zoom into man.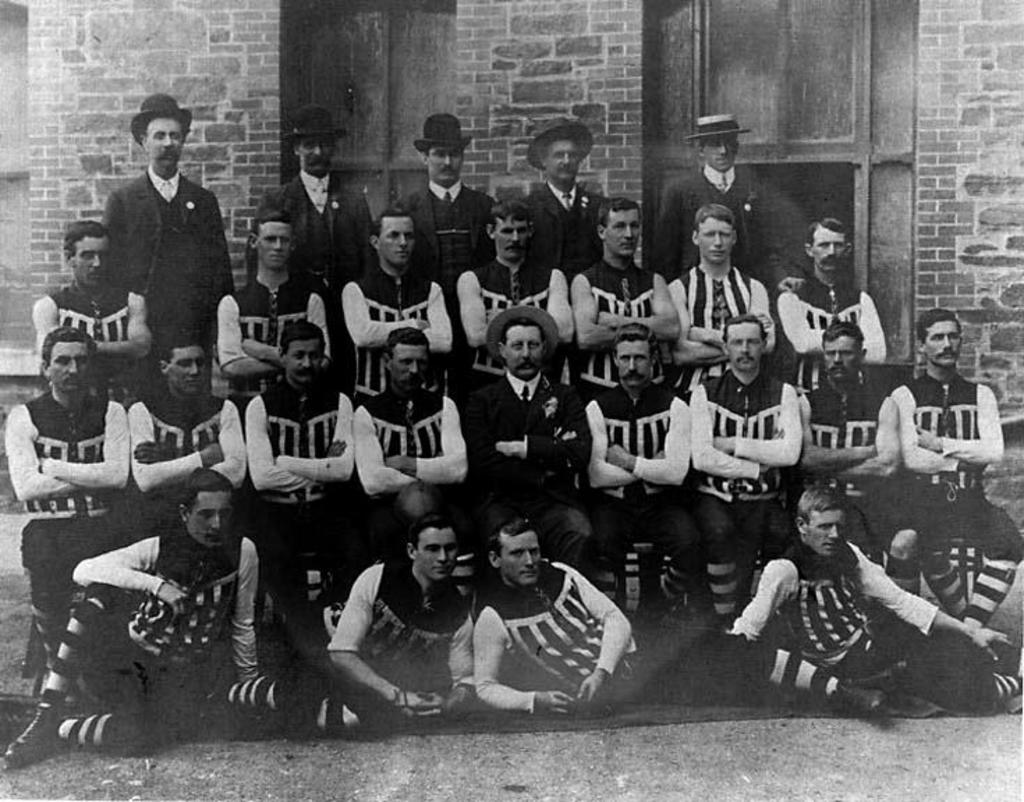
Zoom target: x1=653, y1=117, x2=777, y2=272.
